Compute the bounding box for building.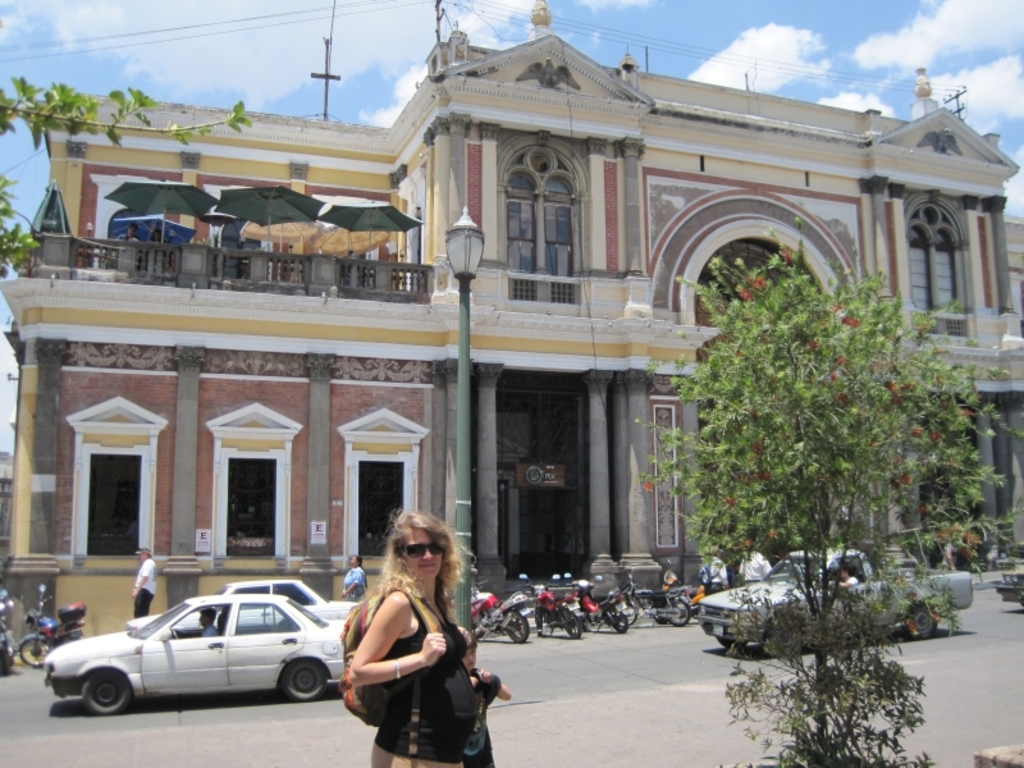
[left=0, top=0, right=1023, bottom=652].
